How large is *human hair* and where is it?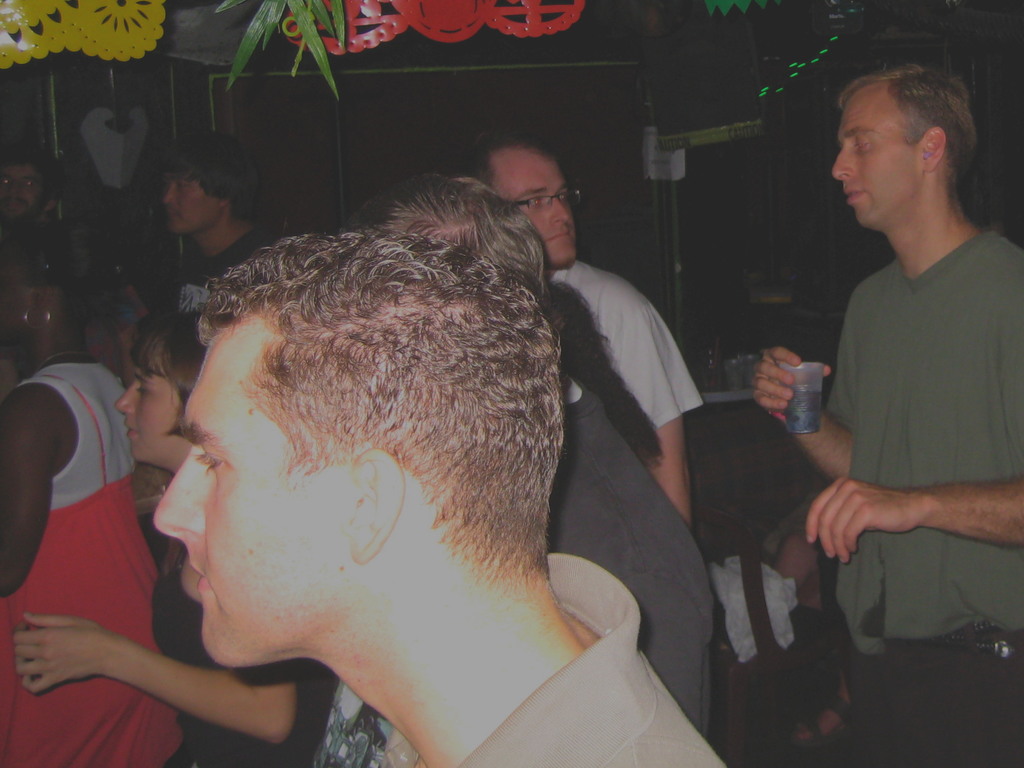
Bounding box: {"x1": 166, "y1": 128, "x2": 255, "y2": 218}.
